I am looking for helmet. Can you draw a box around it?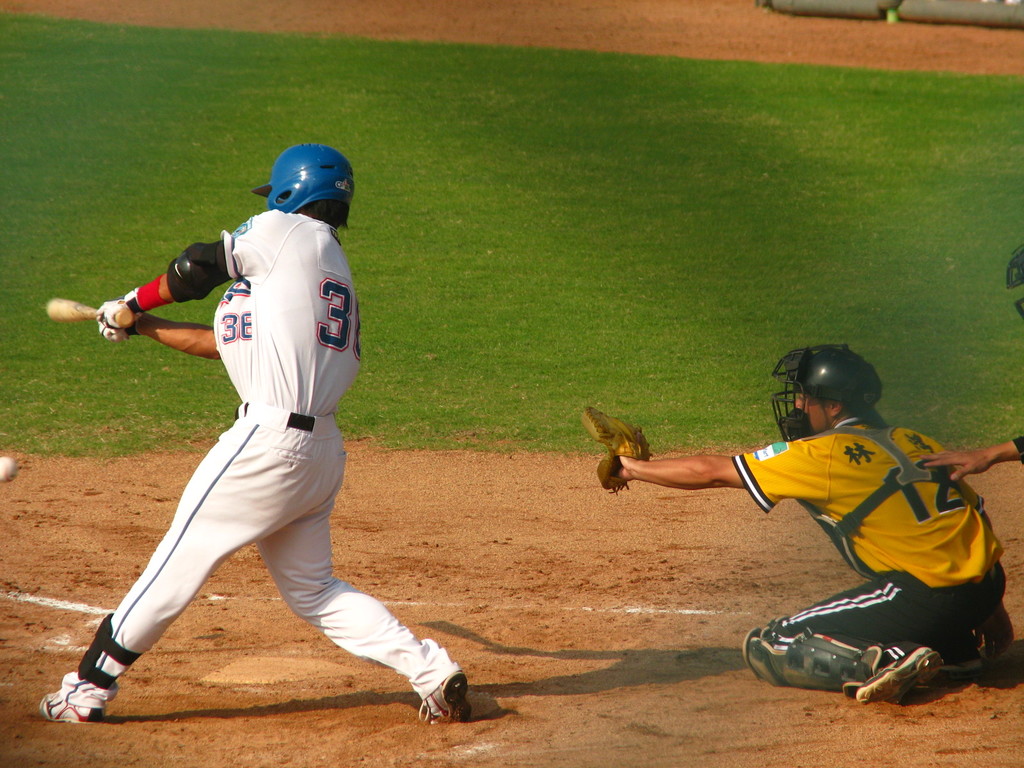
Sure, the bounding box is {"x1": 769, "y1": 344, "x2": 885, "y2": 441}.
